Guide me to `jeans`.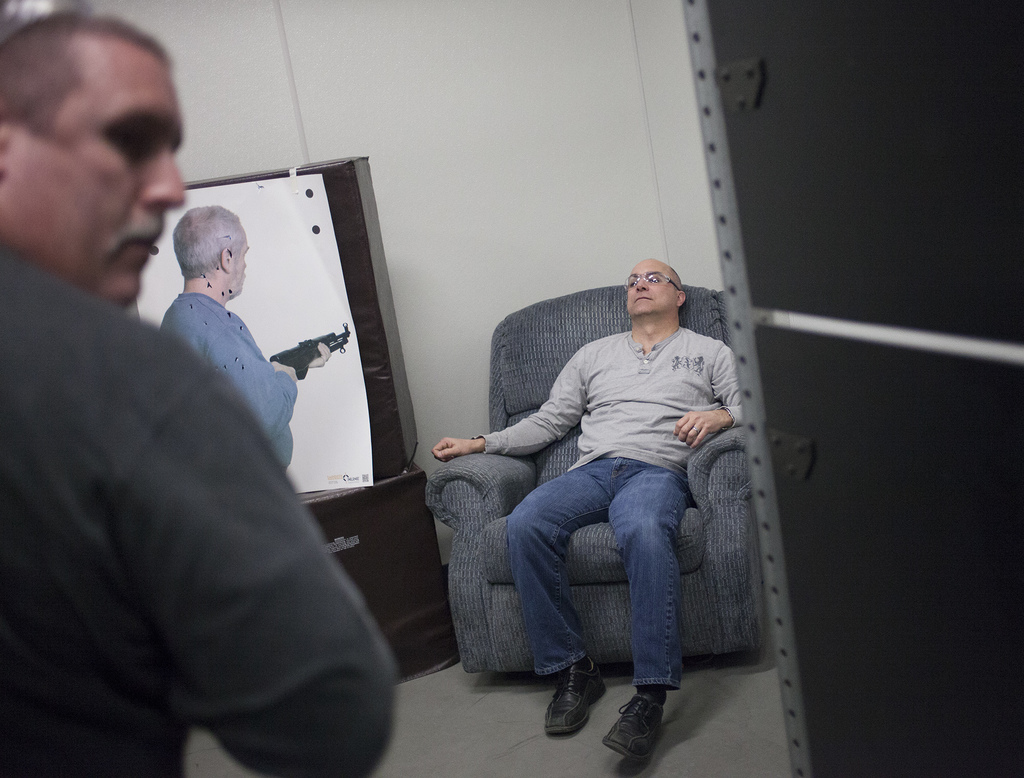
Guidance: 469/447/730/710.
